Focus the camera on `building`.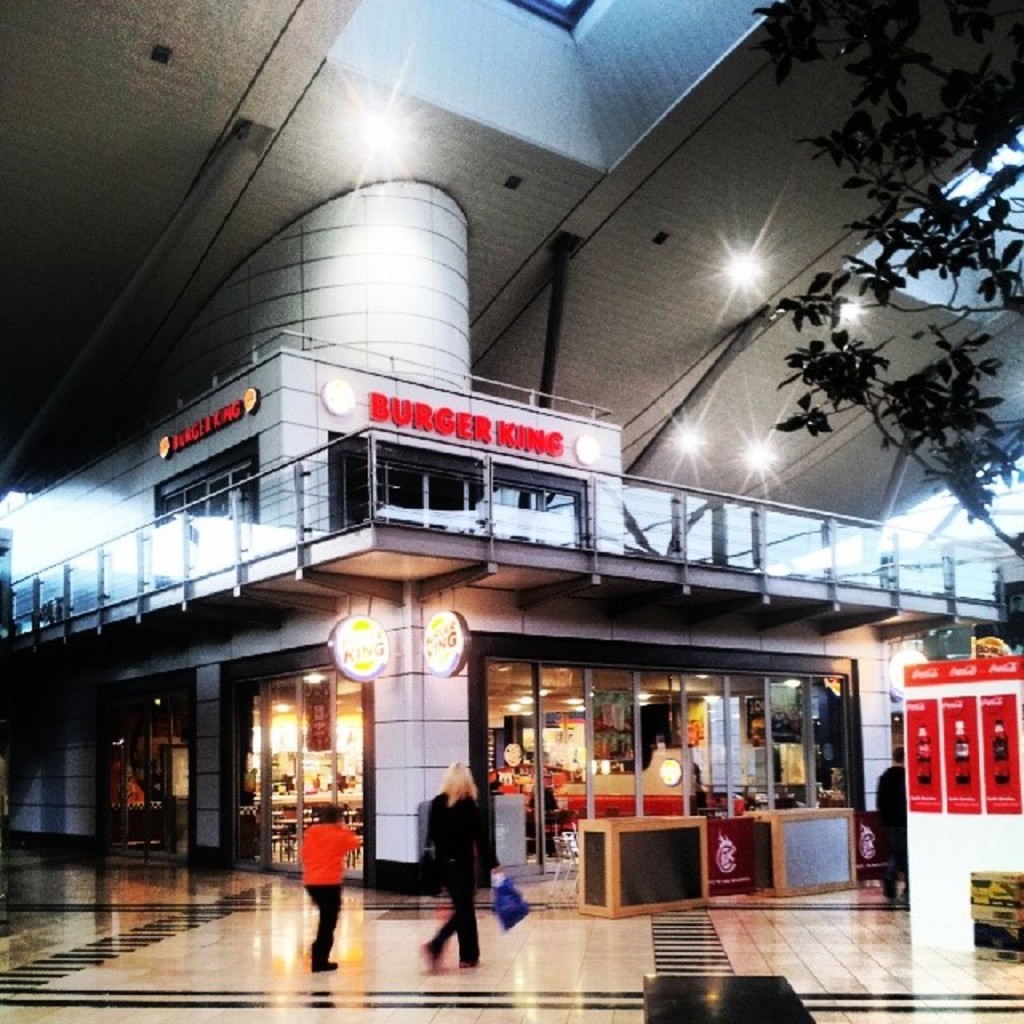
Focus region: Rect(0, 0, 1022, 1022).
